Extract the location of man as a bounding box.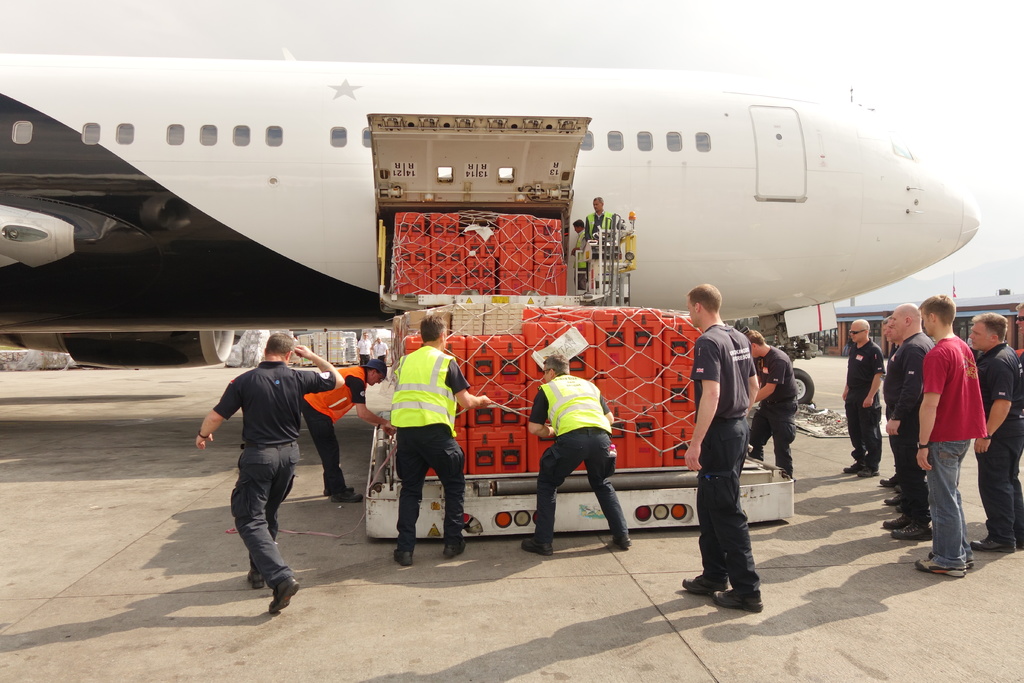
(left=678, top=284, right=762, bottom=616).
